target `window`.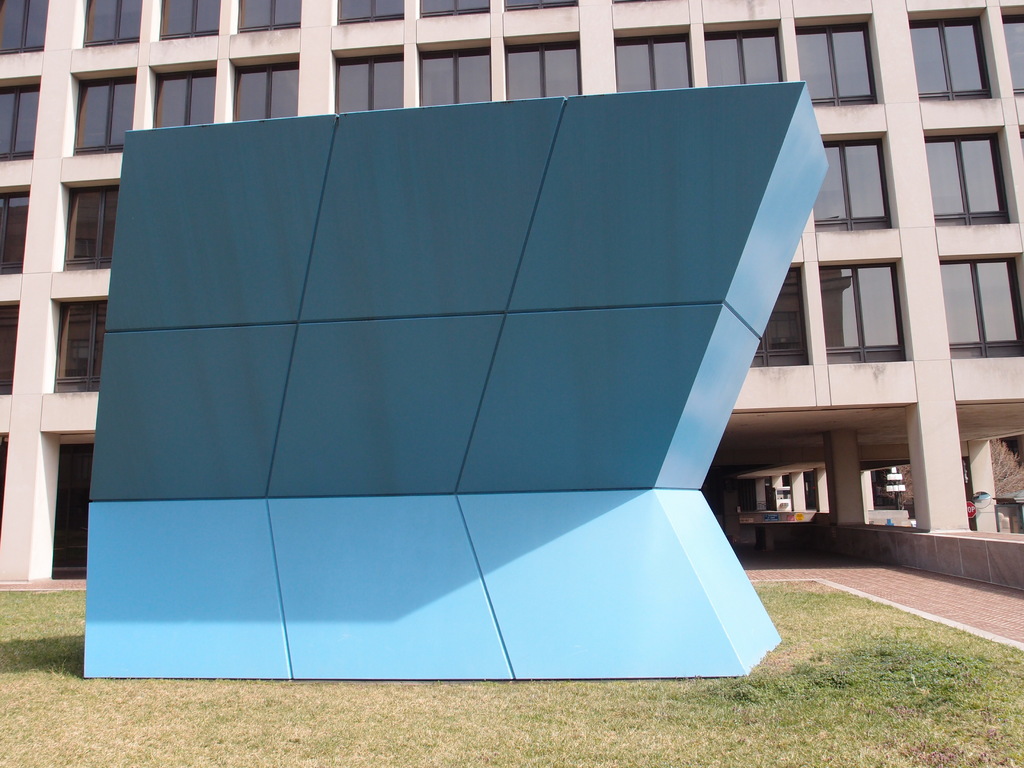
Target region: 239 0 299 34.
